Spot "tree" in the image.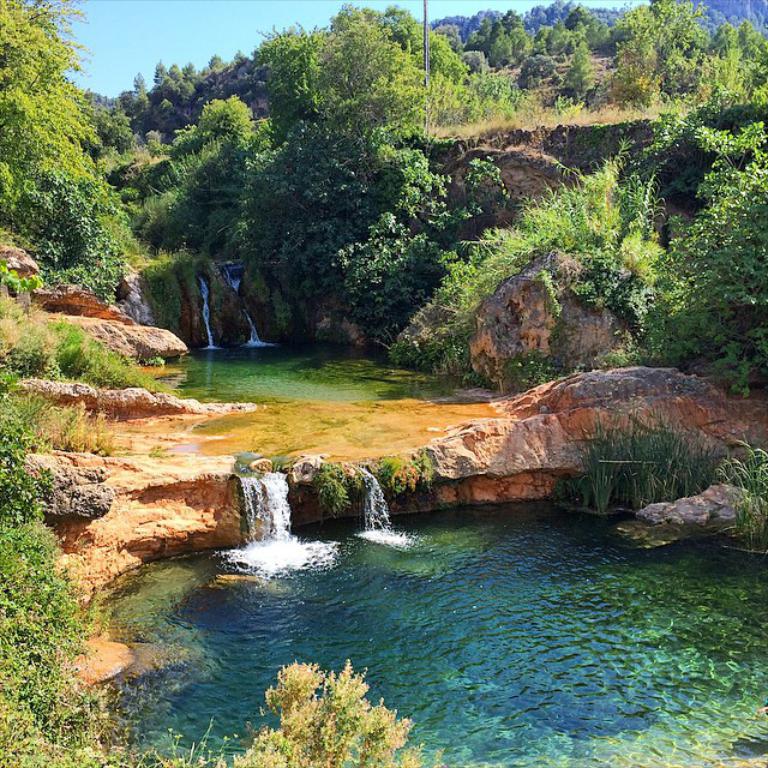
"tree" found at (0, 0, 140, 296).
